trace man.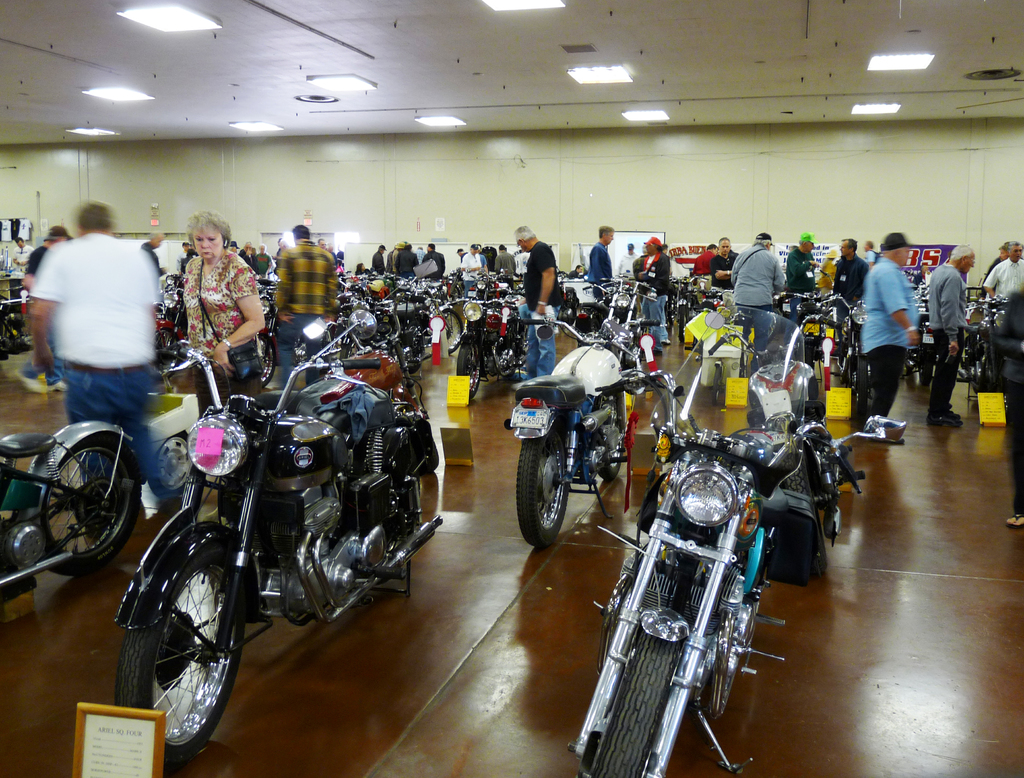
Traced to 497 239 511 283.
